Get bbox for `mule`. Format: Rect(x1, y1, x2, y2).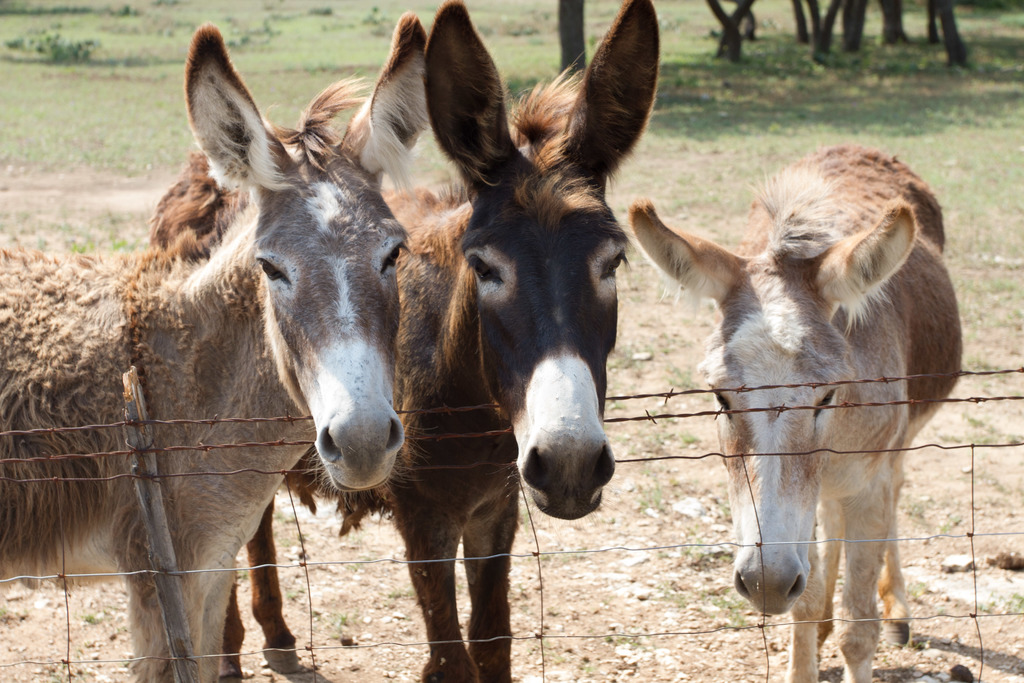
Rect(628, 145, 964, 682).
